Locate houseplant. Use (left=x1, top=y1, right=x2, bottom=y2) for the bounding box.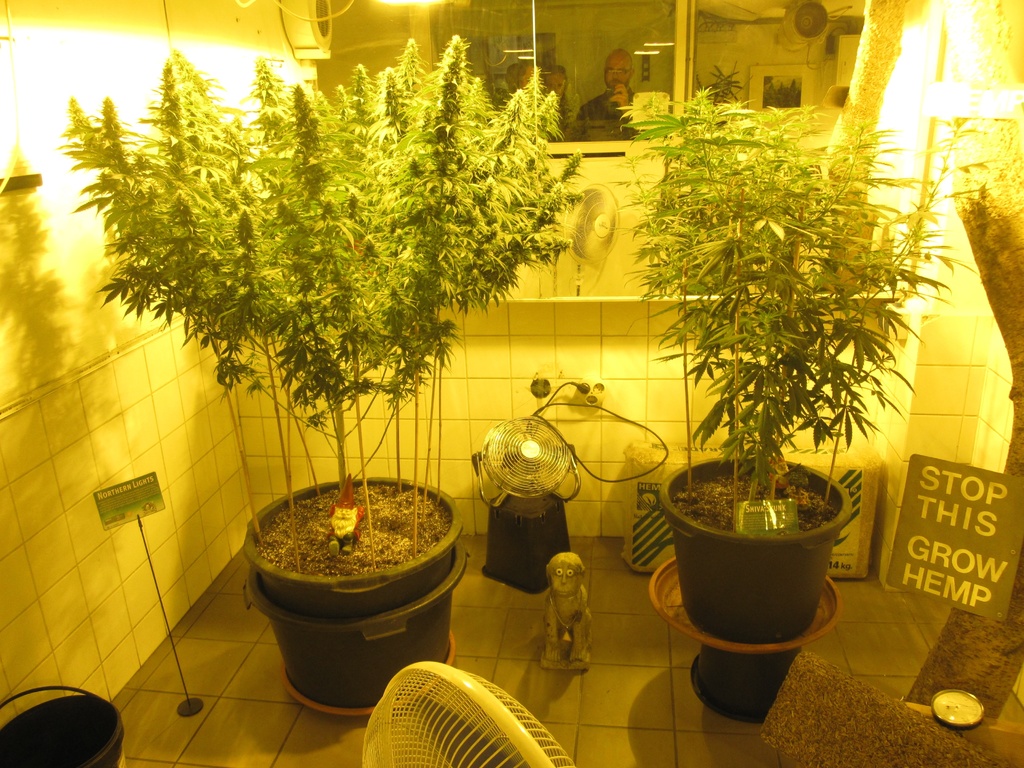
(left=602, top=83, right=997, bottom=643).
